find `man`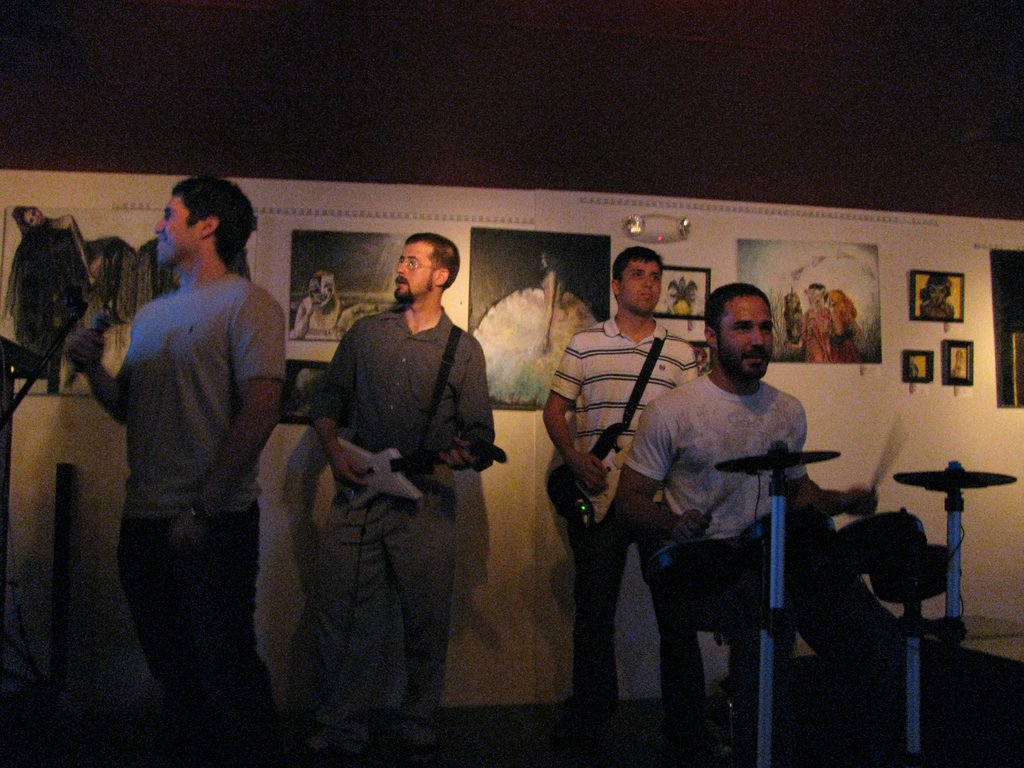
72, 182, 292, 741
